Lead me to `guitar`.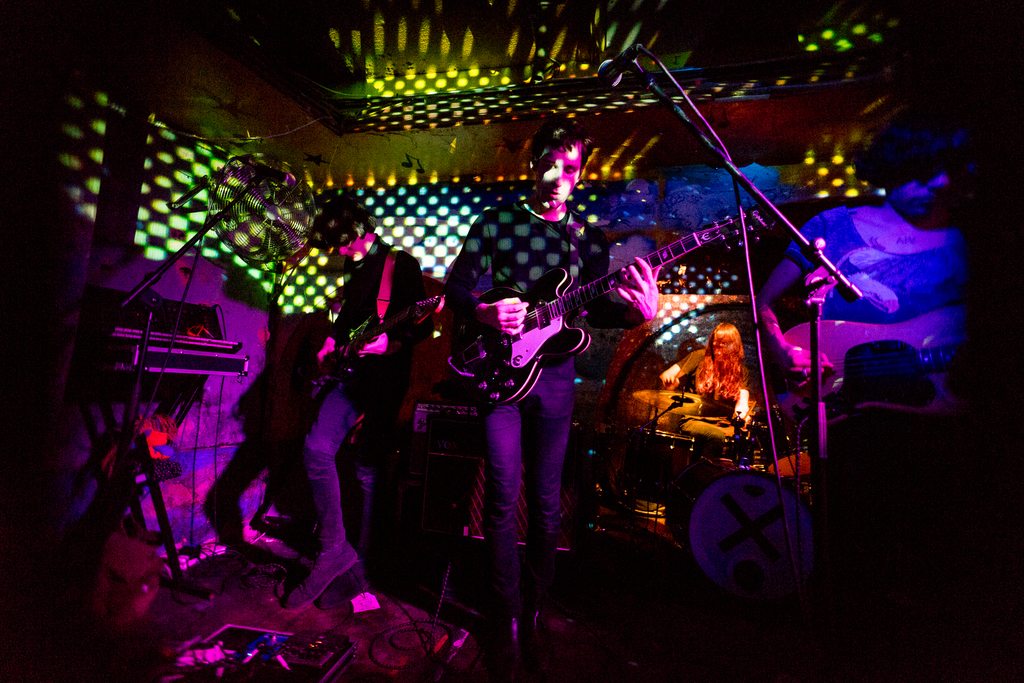
Lead to bbox(298, 276, 473, 419).
